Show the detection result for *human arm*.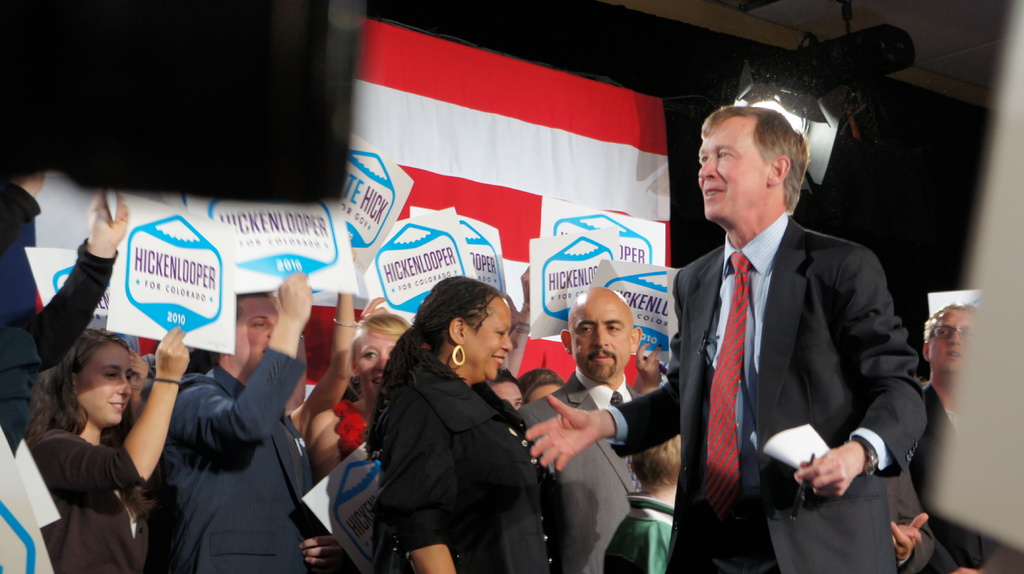
bbox=[289, 290, 362, 439].
